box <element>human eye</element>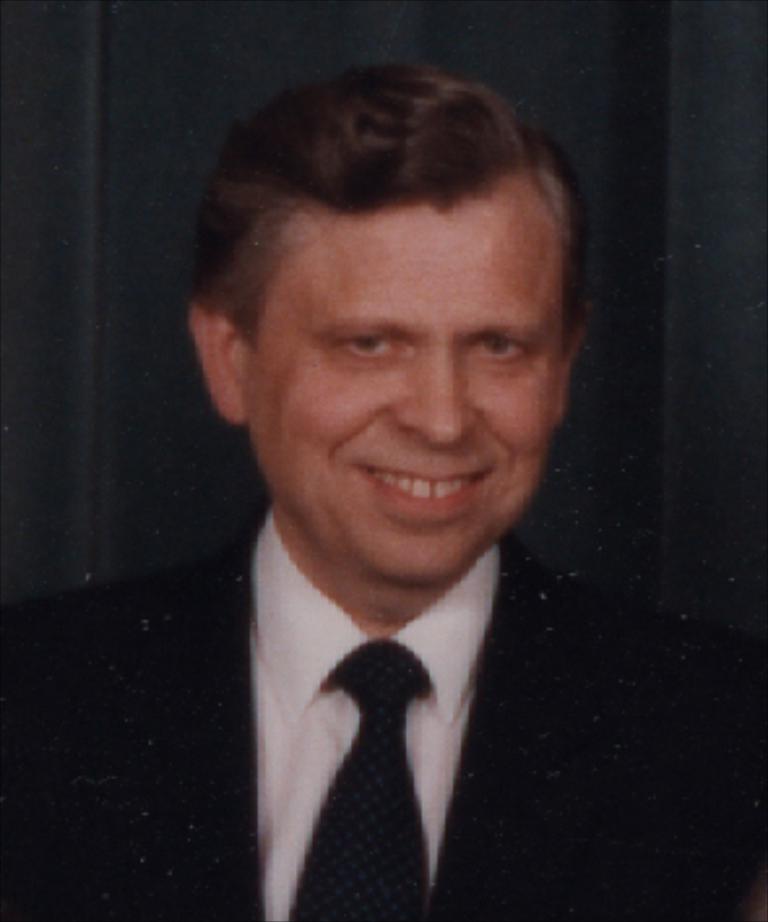
(left=450, top=310, right=549, bottom=385)
